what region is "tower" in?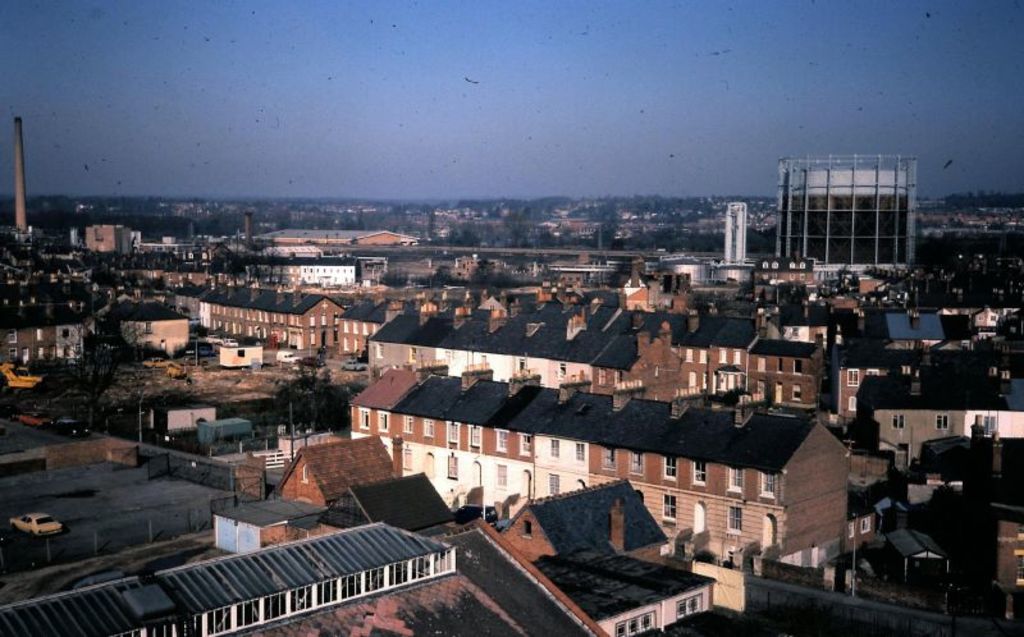
rect(782, 148, 918, 266).
